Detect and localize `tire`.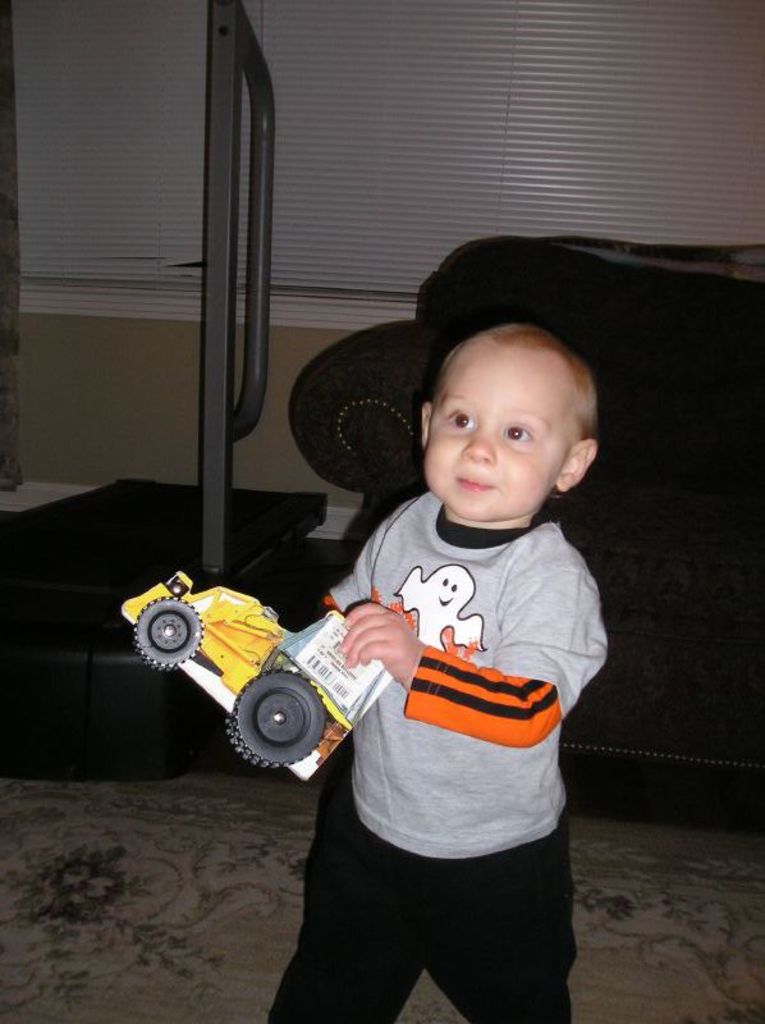
Localized at [x1=130, y1=598, x2=202, y2=669].
